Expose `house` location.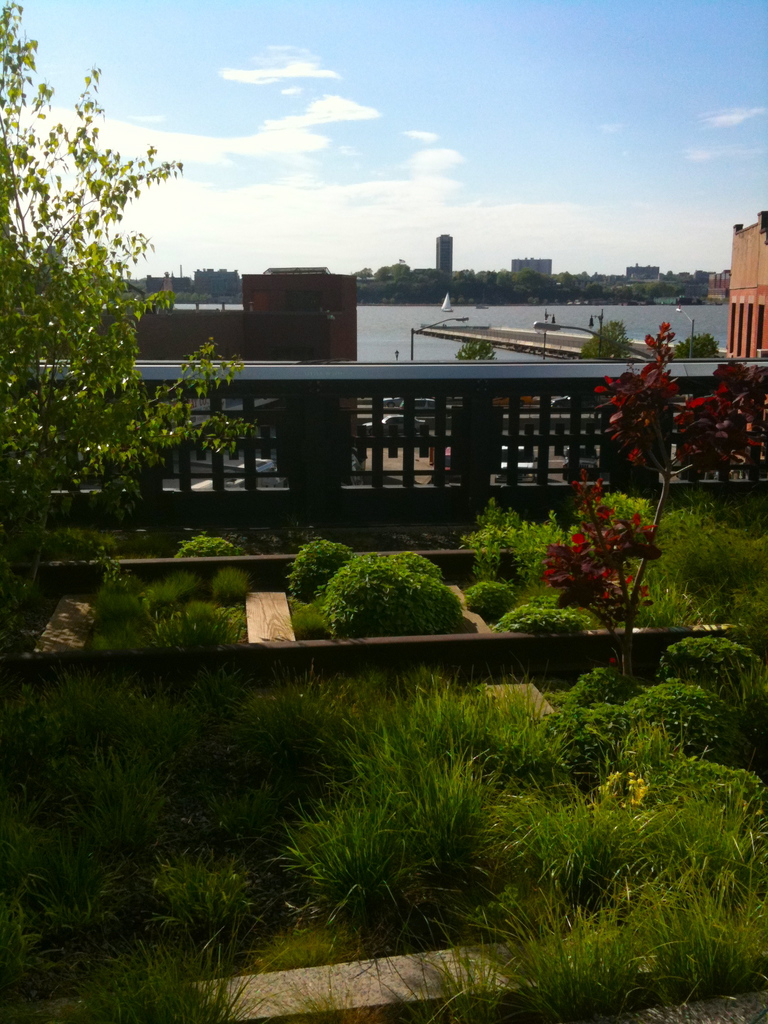
Exposed at 723:211:767:366.
